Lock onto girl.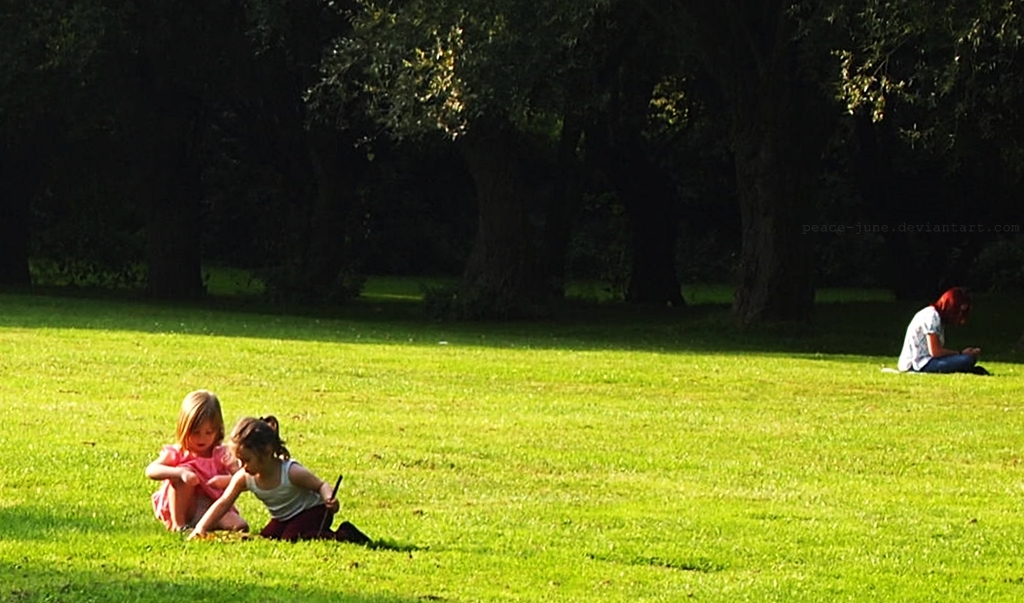
Locked: x1=188, y1=413, x2=375, y2=543.
